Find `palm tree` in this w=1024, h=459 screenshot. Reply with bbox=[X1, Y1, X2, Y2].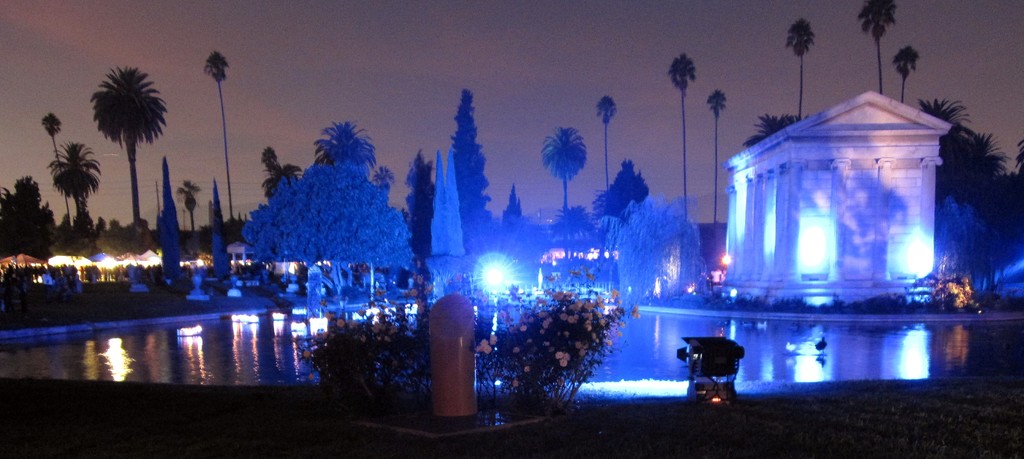
bbox=[703, 85, 728, 249].
